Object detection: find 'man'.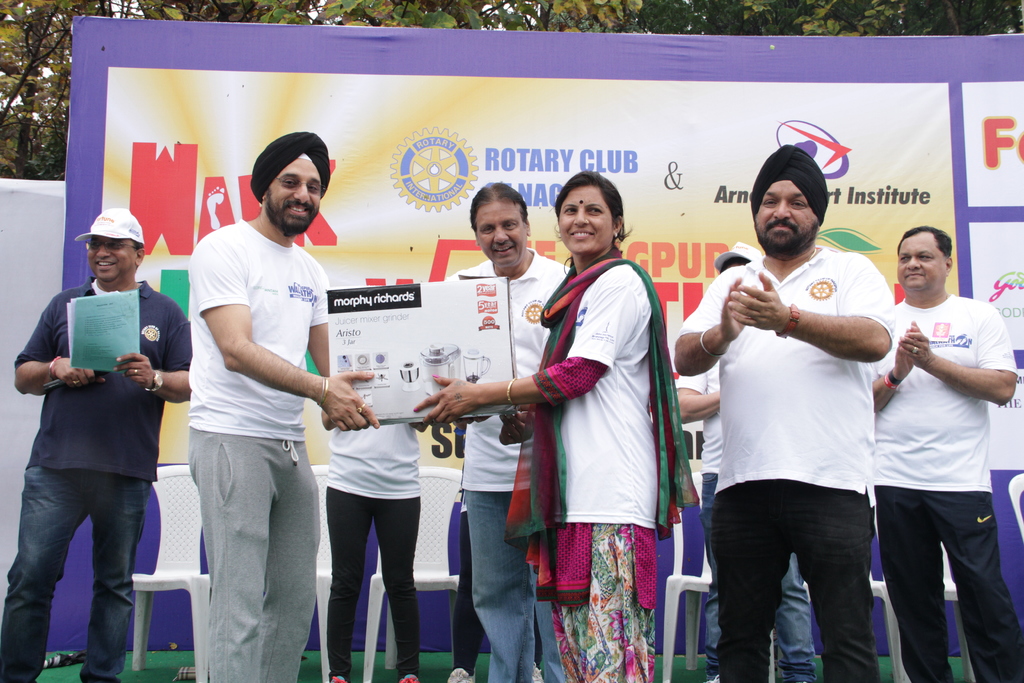
l=180, t=133, r=381, b=682.
